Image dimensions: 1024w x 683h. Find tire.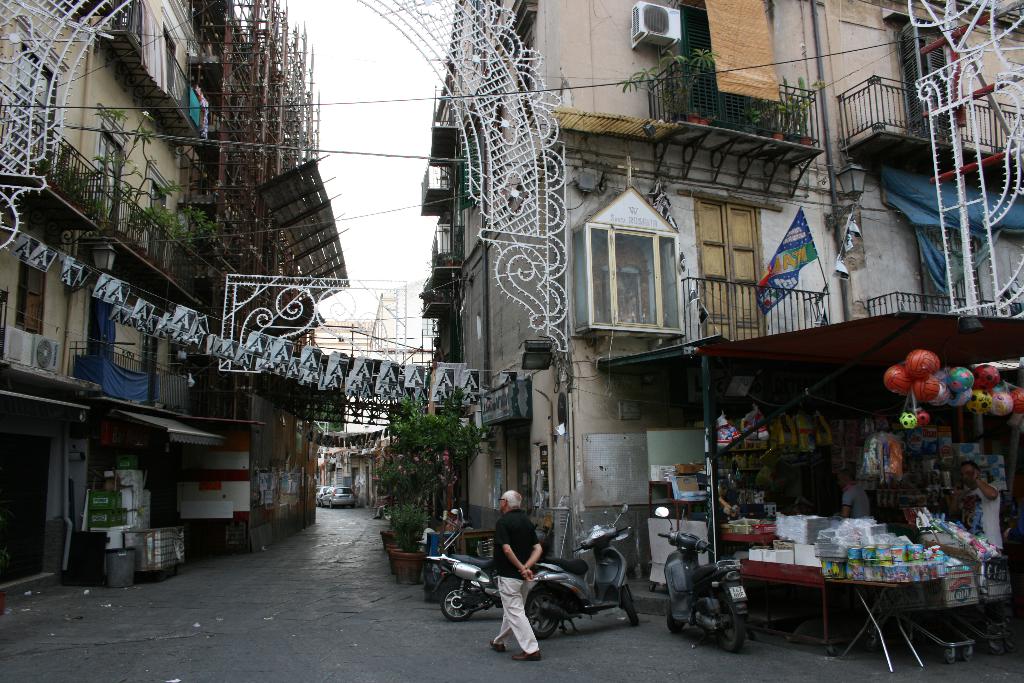
{"left": 904, "top": 629, "right": 915, "bottom": 641}.
